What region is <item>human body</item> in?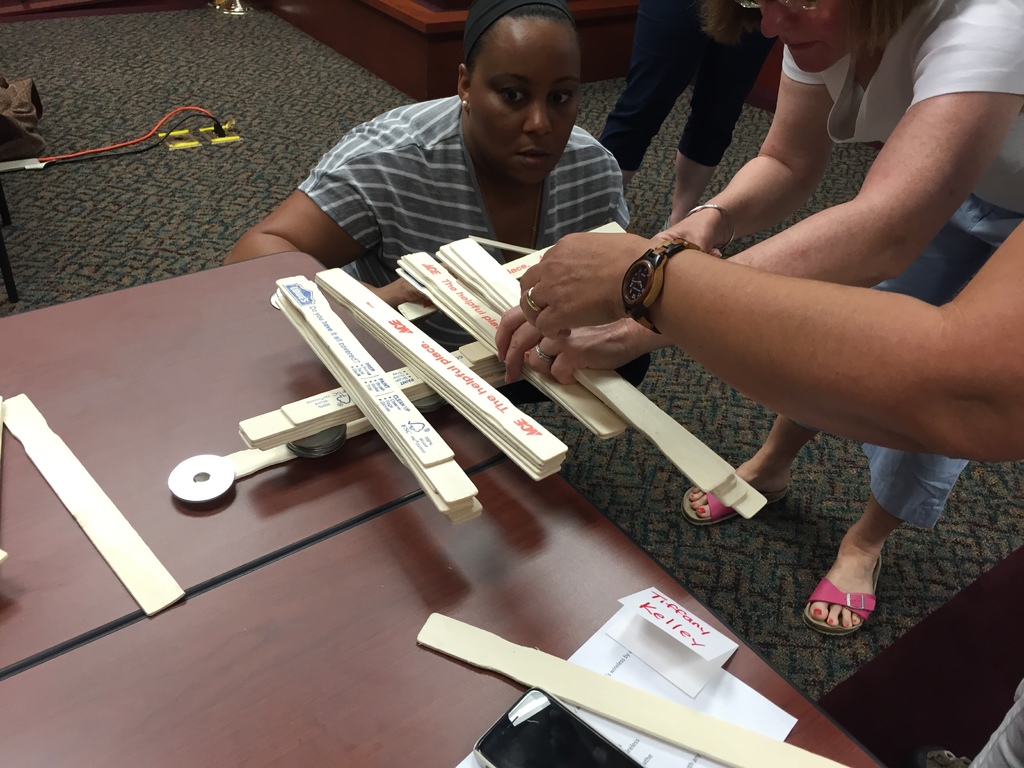
detection(520, 209, 1023, 767).
